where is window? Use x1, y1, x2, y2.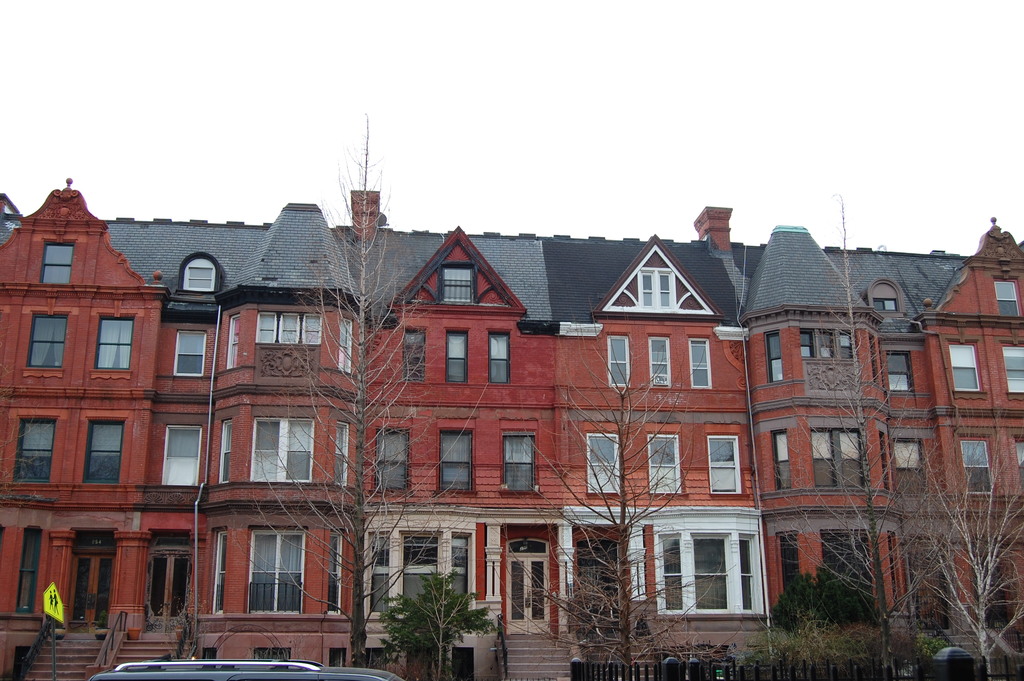
249, 420, 309, 480.
